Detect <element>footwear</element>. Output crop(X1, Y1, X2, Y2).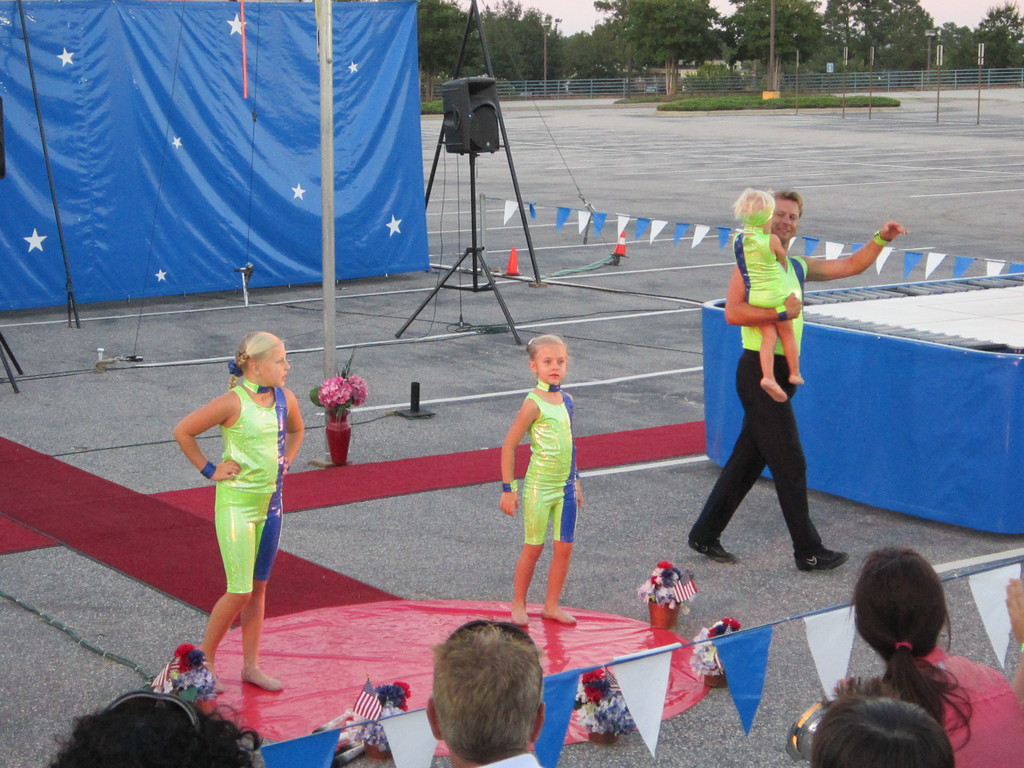
crop(237, 661, 285, 693).
